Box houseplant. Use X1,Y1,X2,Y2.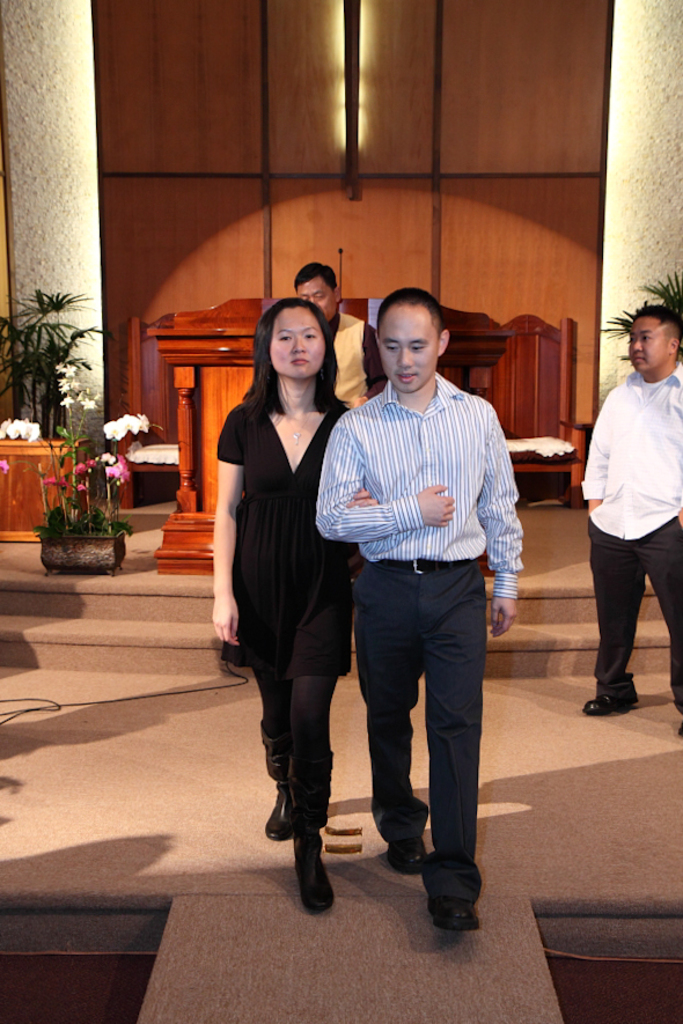
593,271,682,390.
